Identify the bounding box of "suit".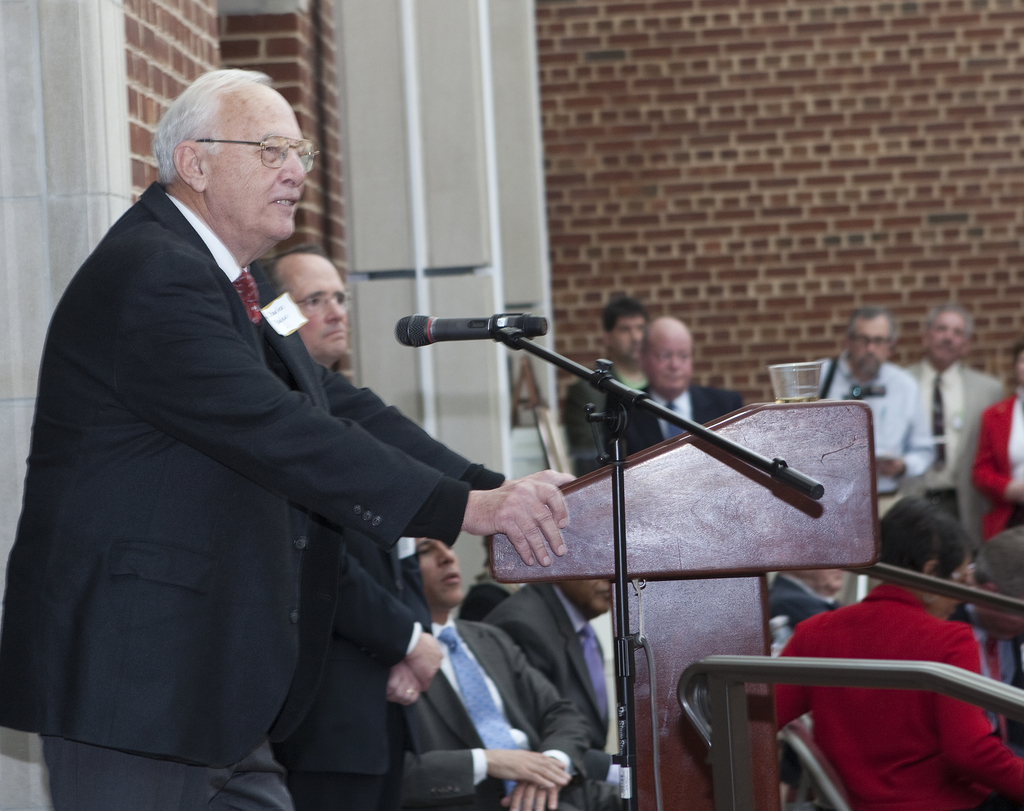
(x1=564, y1=360, x2=648, y2=472).
